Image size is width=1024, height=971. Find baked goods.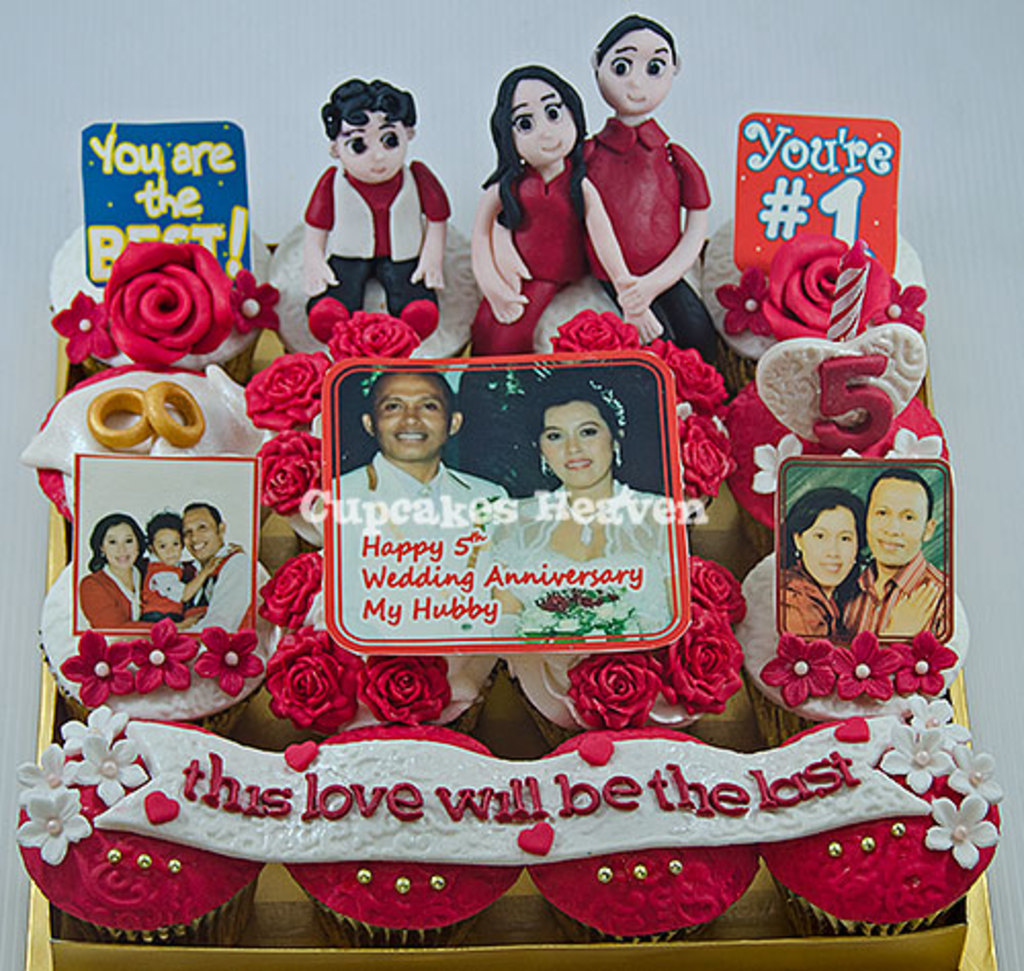
[20, 365, 276, 535].
